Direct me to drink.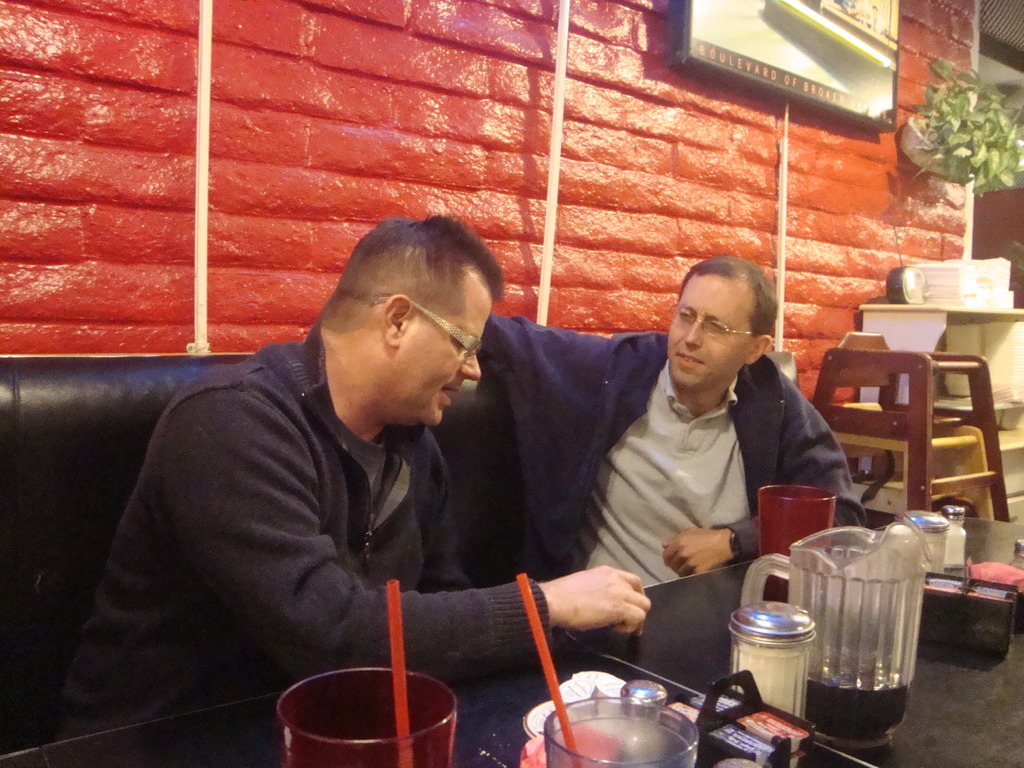
Direction: bbox=[737, 637, 814, 720].
